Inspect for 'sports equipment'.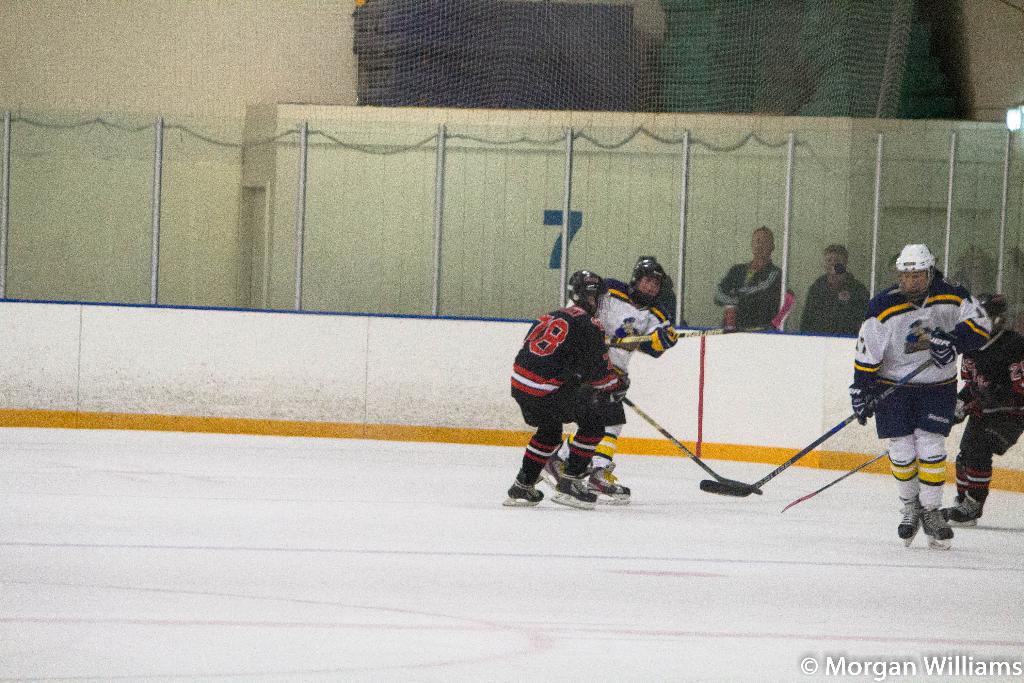
Inspection: (left=606, top=287, right=795, bottom=349).
